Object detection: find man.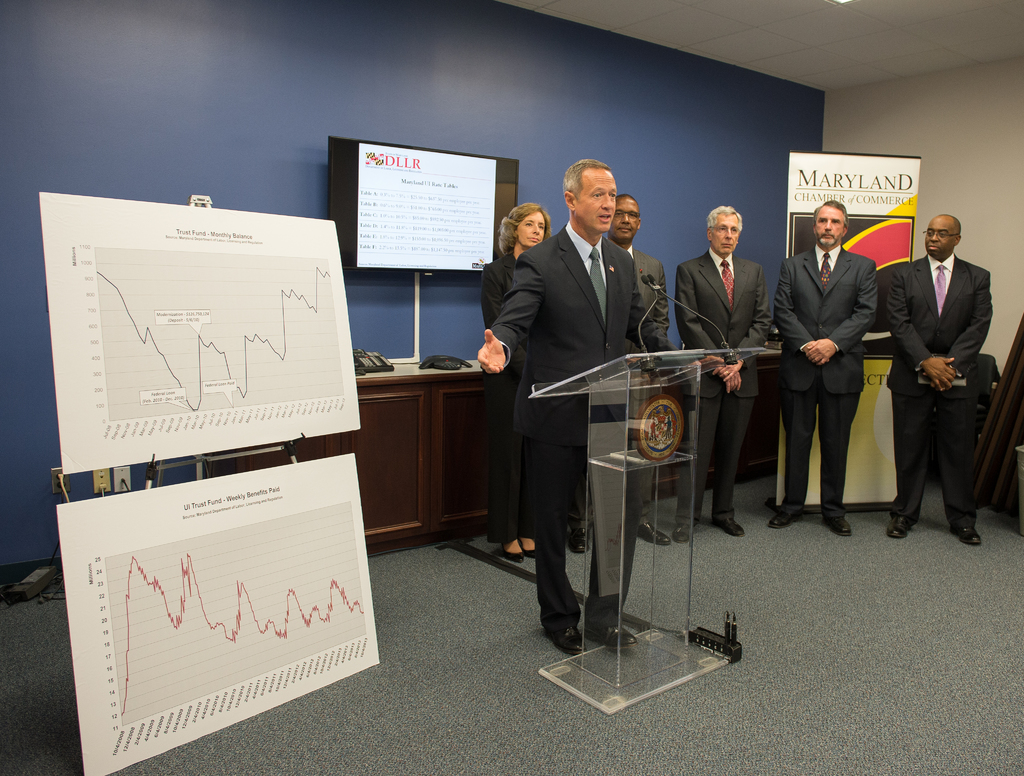
<region>771, 202, 876, 535</region>.
